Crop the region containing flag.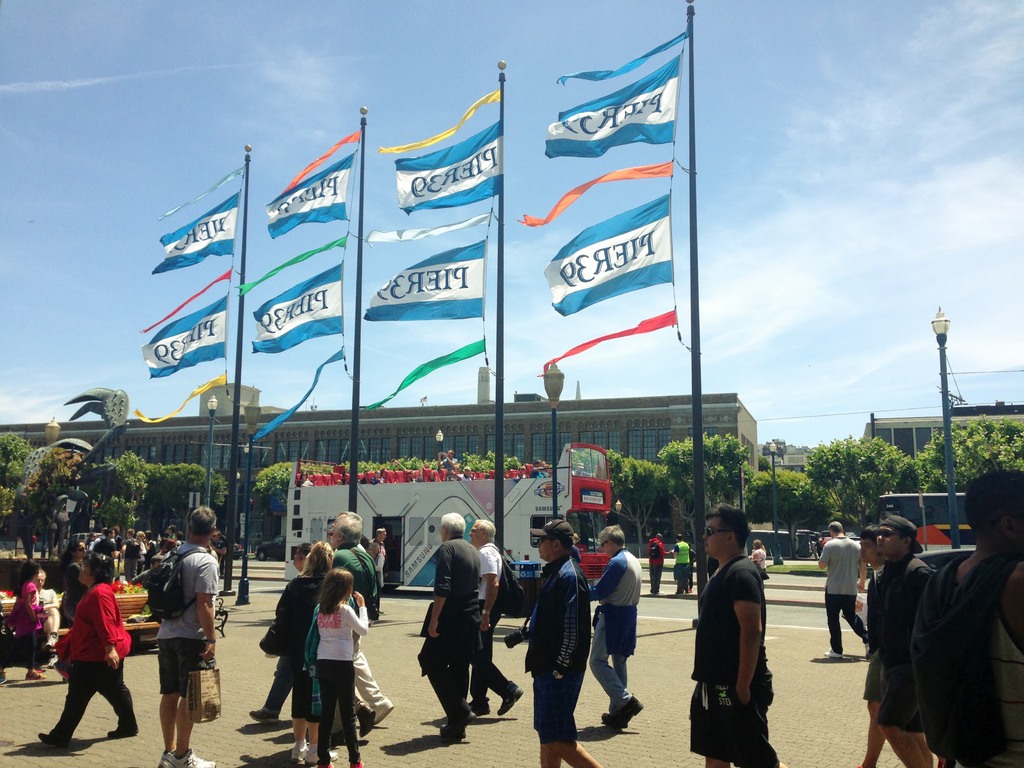
Crop region: l=248, t=258, r=344, b=352.
